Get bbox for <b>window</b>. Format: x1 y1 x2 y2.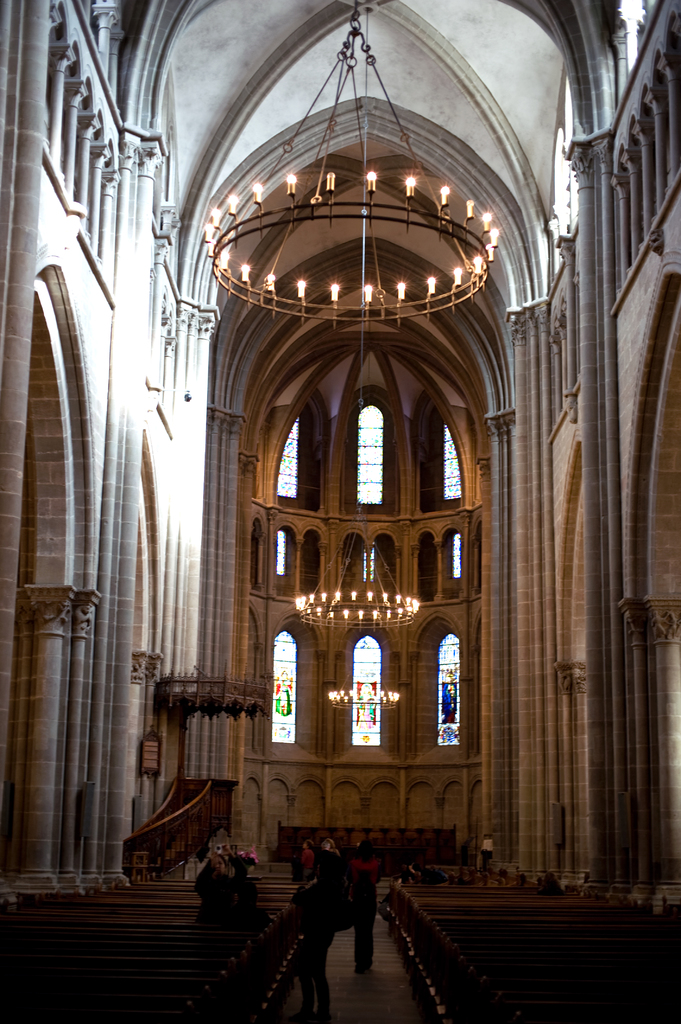
452 534 461 574.
